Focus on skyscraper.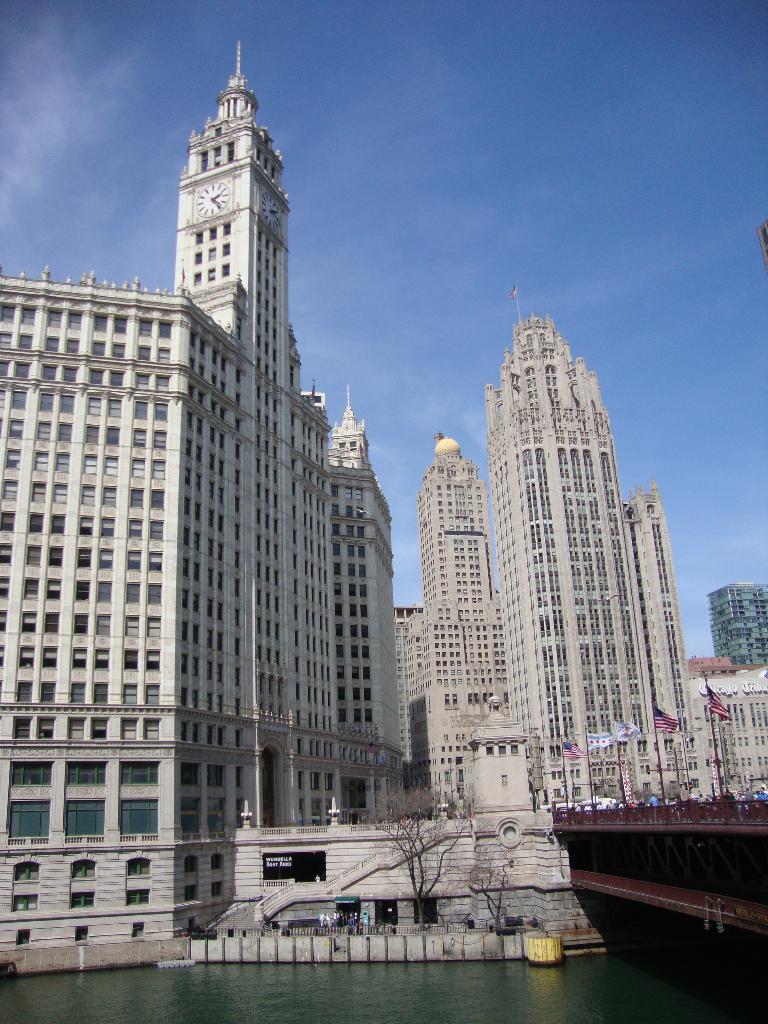
Focused at box=[483, 286, 656, 806].
